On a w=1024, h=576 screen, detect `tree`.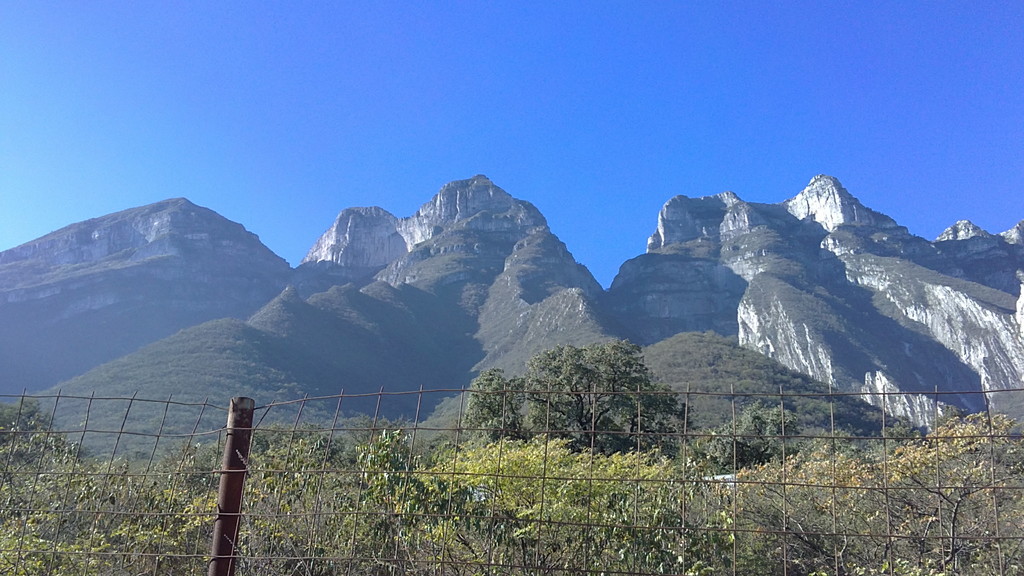
box(333, 408, 439, 490).
